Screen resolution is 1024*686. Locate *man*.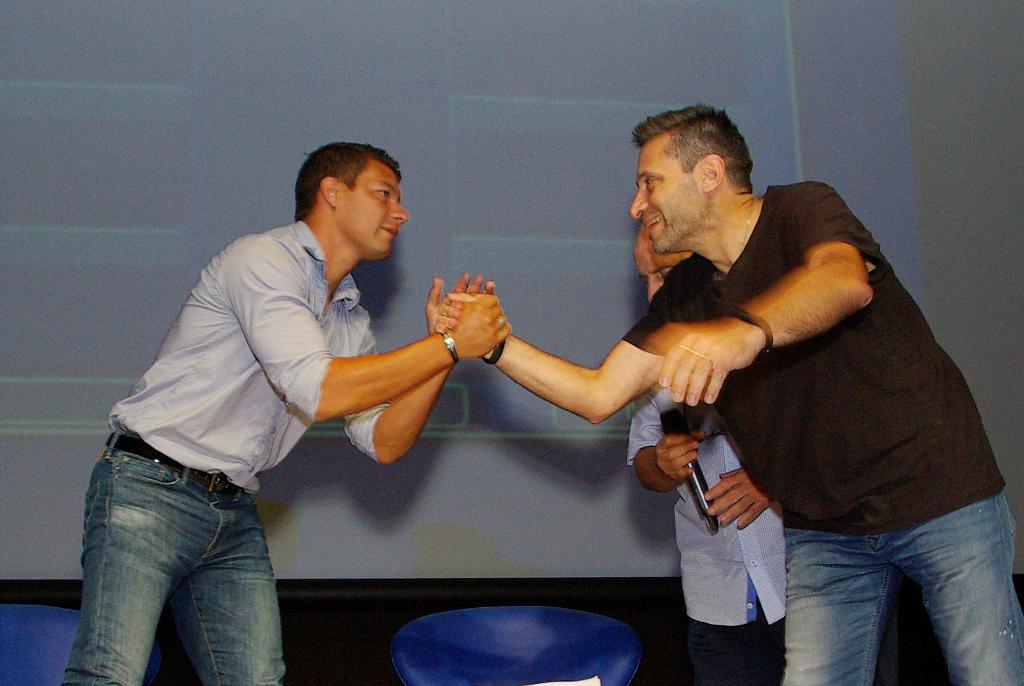
bbox=(623, 218, 785, 685).
